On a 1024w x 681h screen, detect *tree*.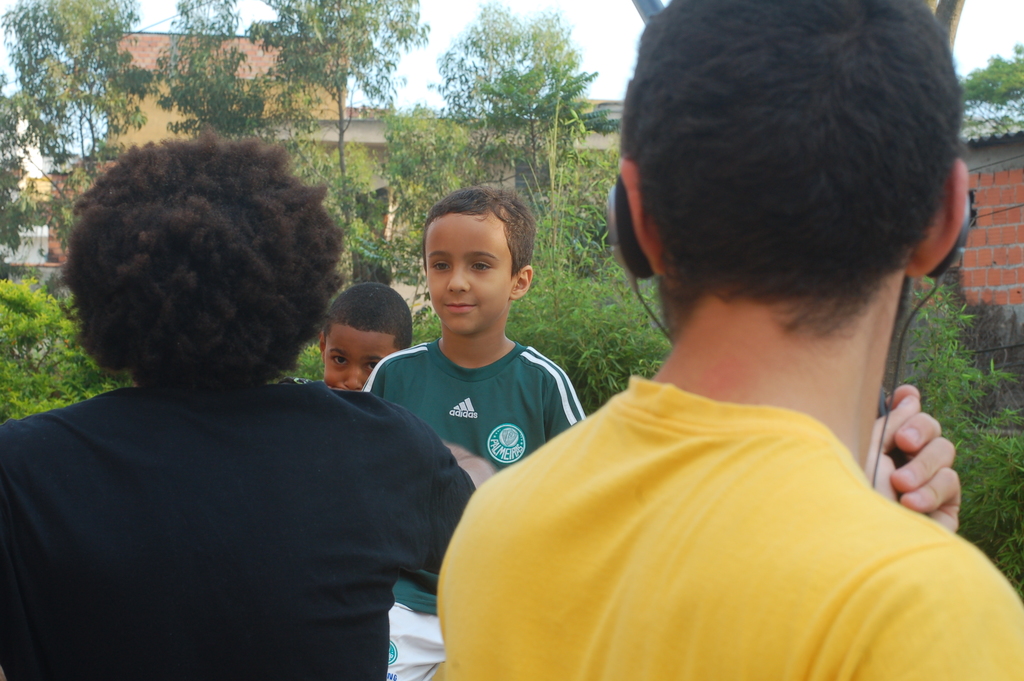
956,37,1023,119.
